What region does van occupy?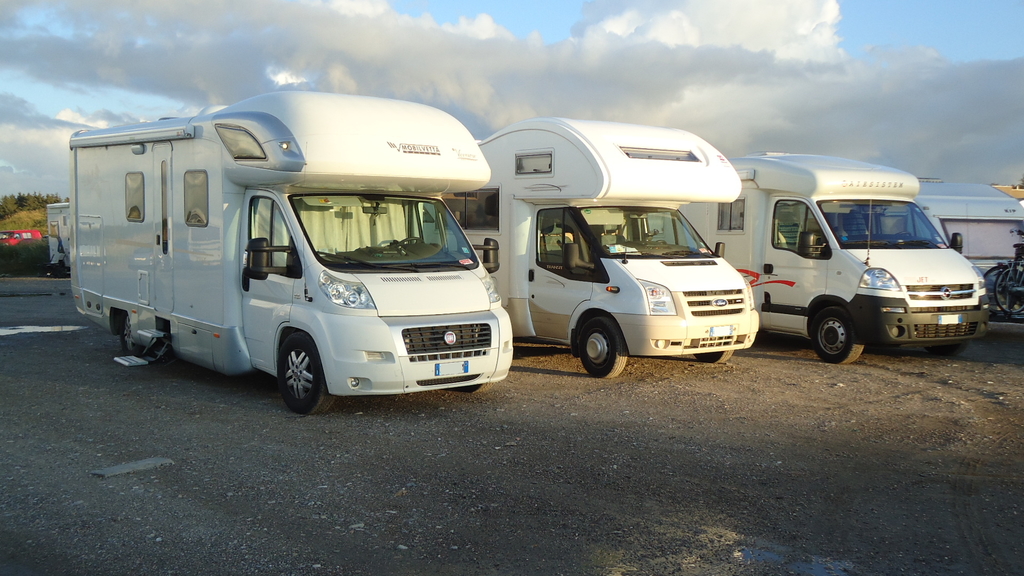
<region>915, 177, 1023, 272</region>.
